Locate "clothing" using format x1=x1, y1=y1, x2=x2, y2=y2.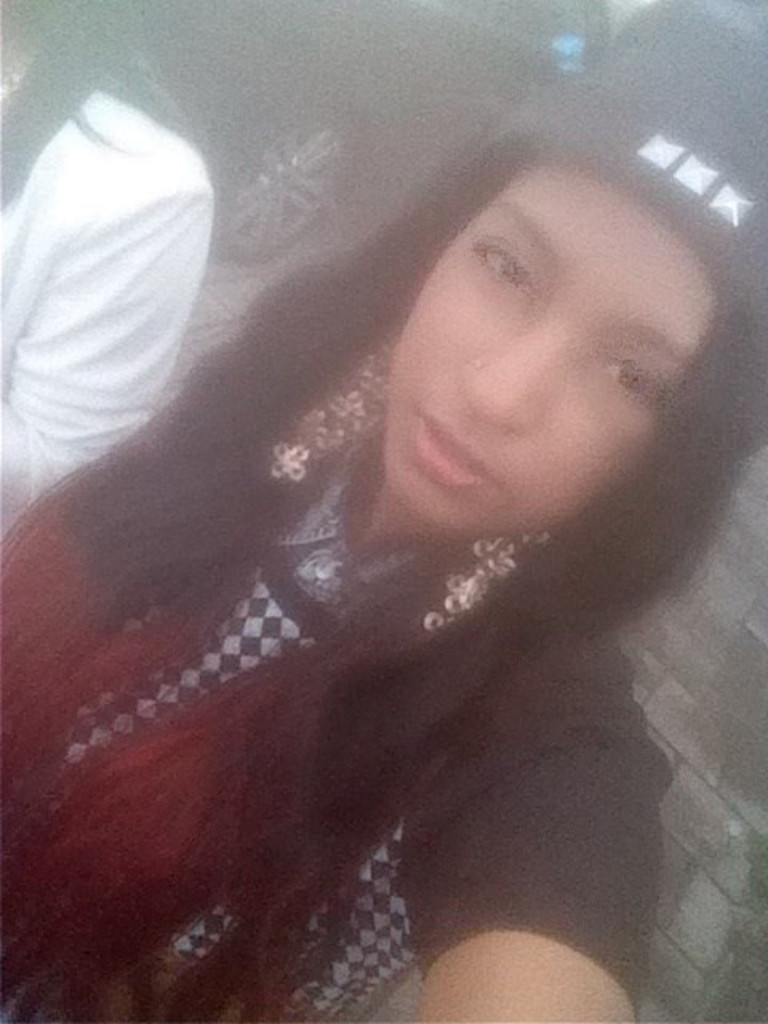
x1=0, y1=40, x2=224, y2=549.
